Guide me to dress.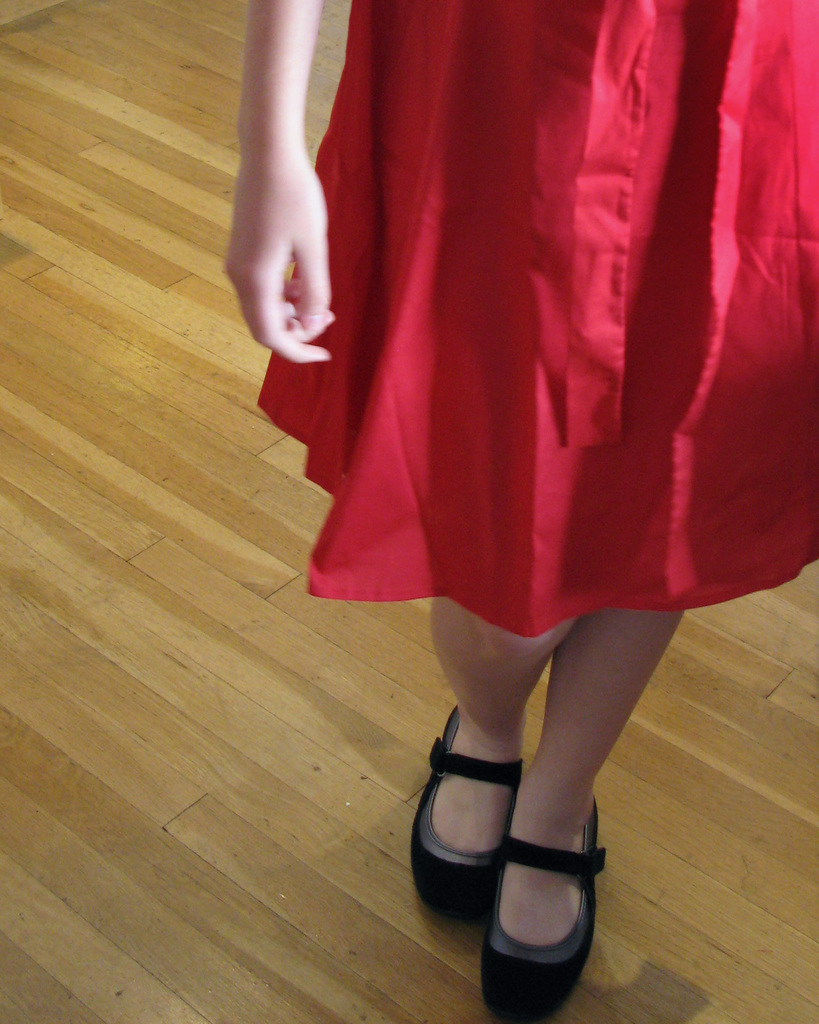
Guidance: {"left": 260, "top": 4, "right": 813, "bottom": 641}.
